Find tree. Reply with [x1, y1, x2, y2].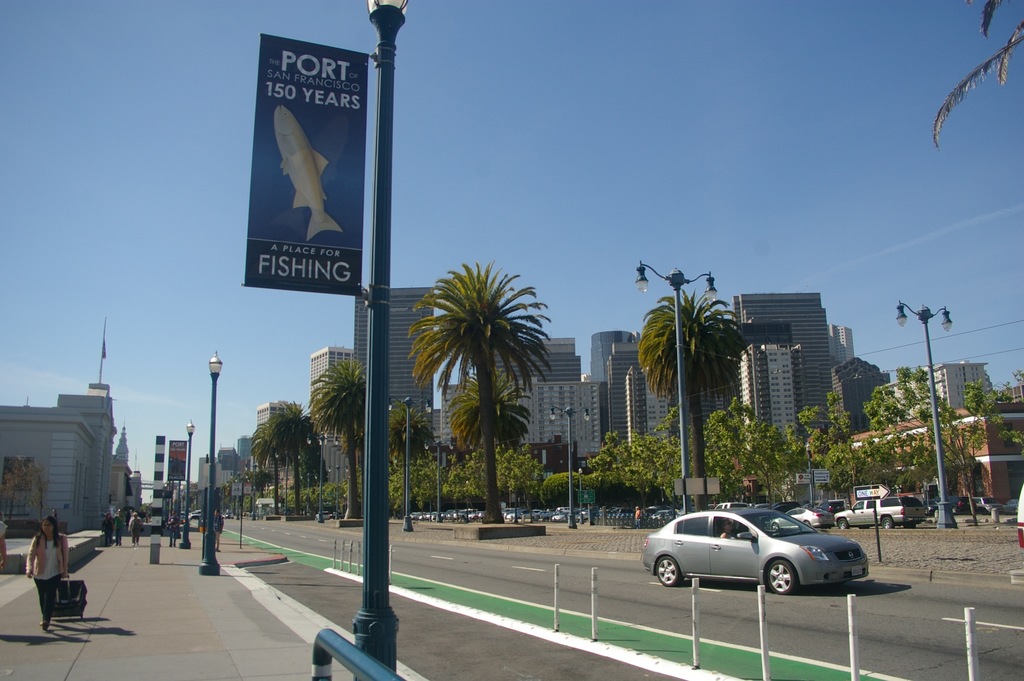
[383, 406, 431, 505].
